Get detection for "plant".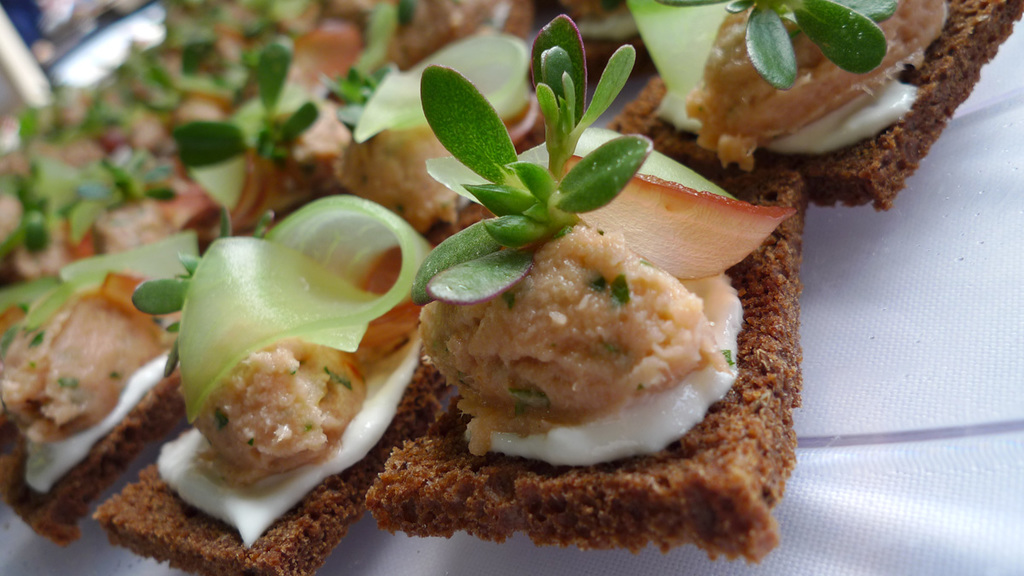
Detection: <bbox>649, 0, 899, 97</bbox>.
